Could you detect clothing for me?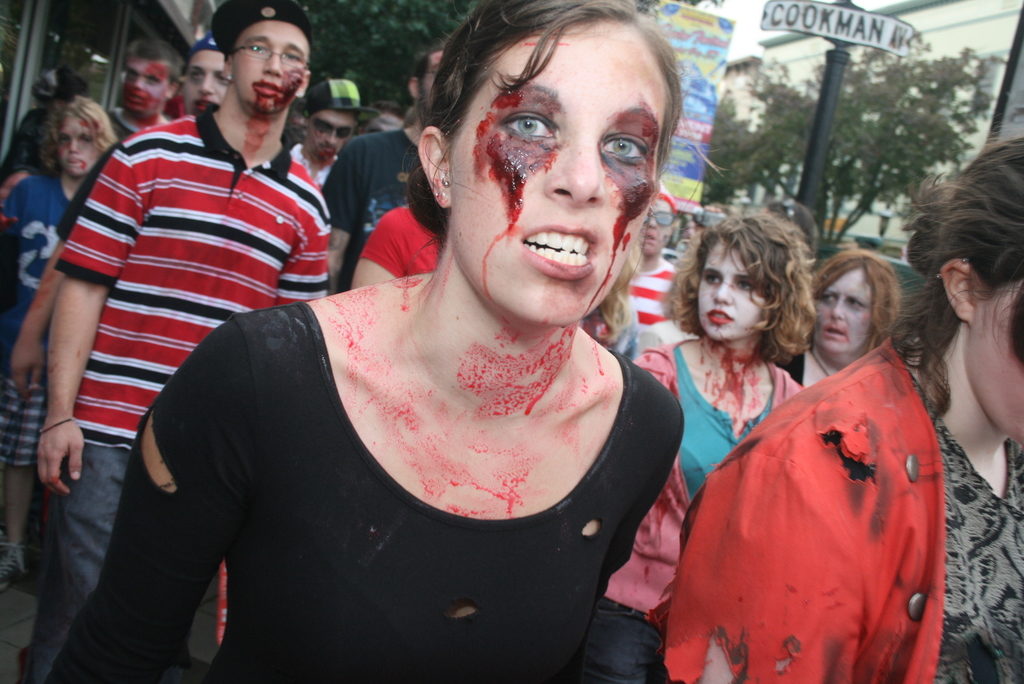
Detection result: 279 140 338 199.
